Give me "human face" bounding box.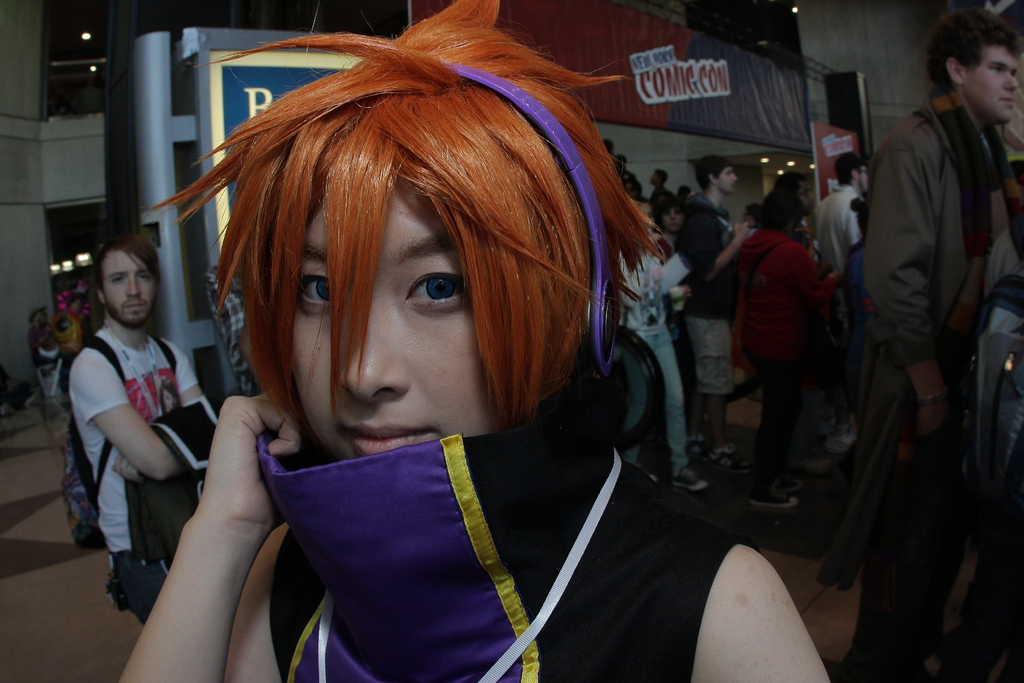
crop(966, 45, 1018, 120).
